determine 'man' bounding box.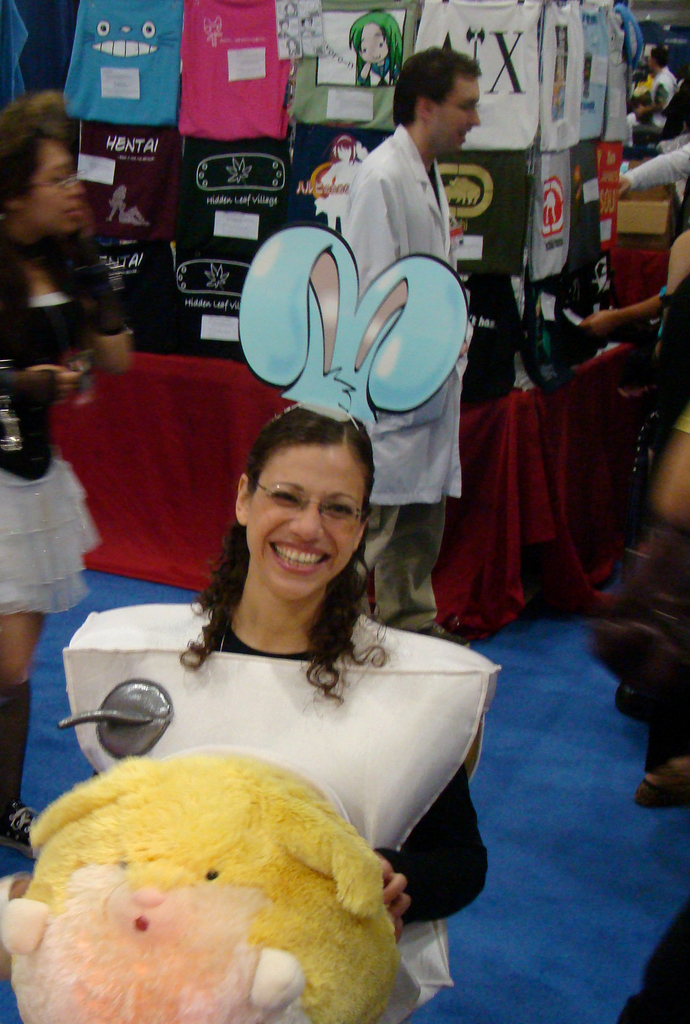
Determined: left=346, top=47, right=480, bottom=646.
